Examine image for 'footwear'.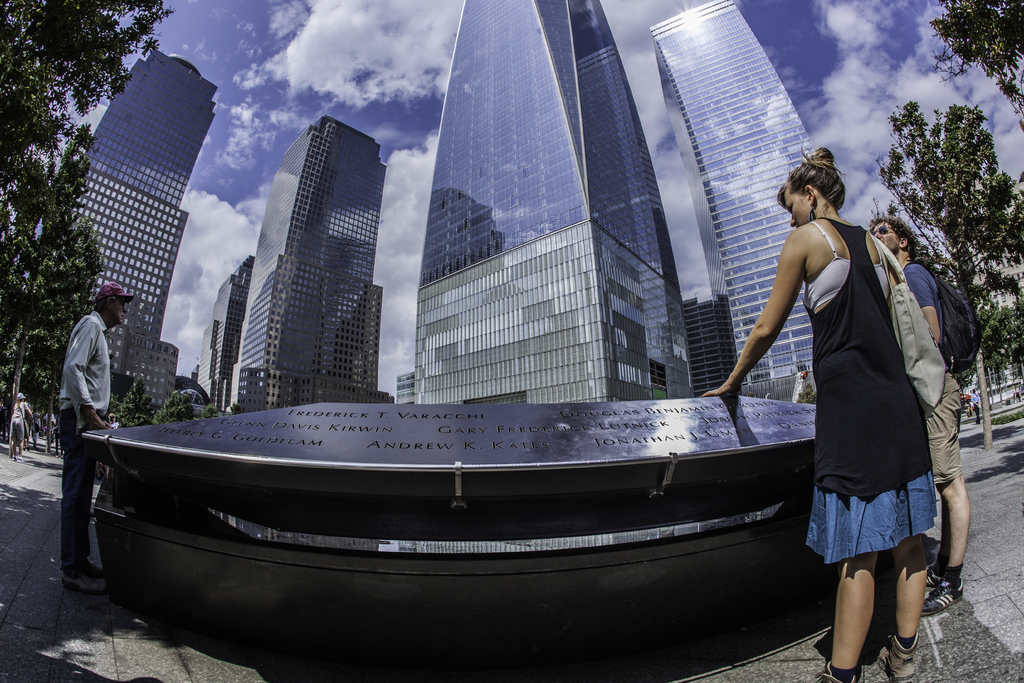
Examination result: bbox(817, 659, 861, 682).
